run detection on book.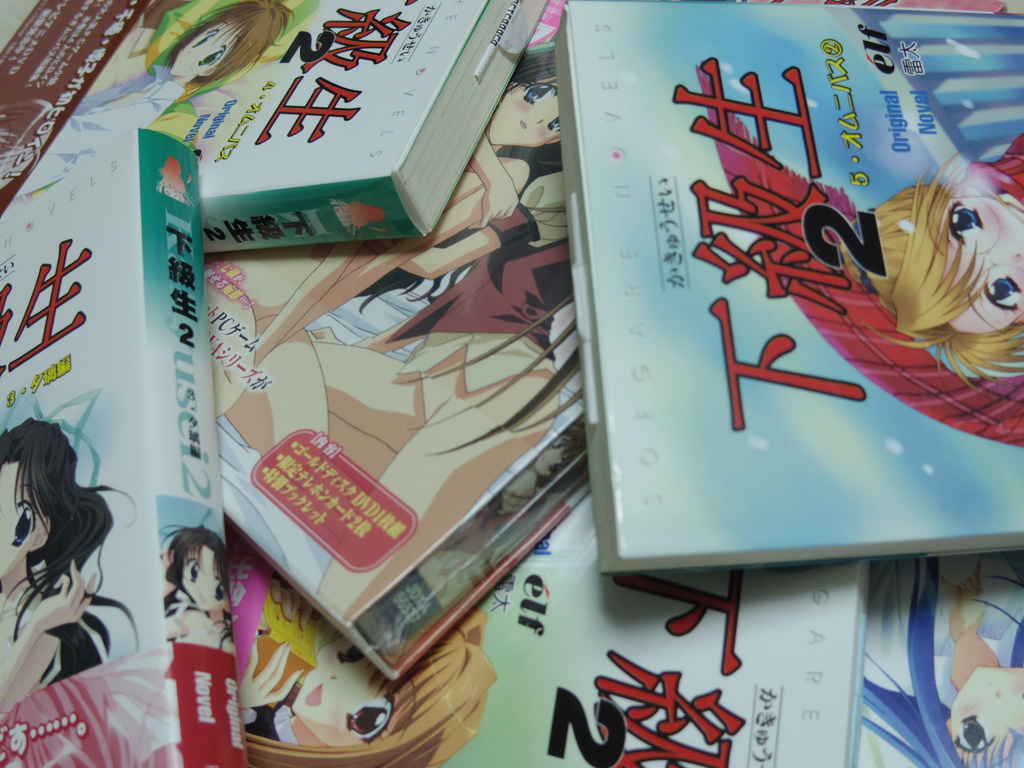
Result: 0, 122, 250, 767.
